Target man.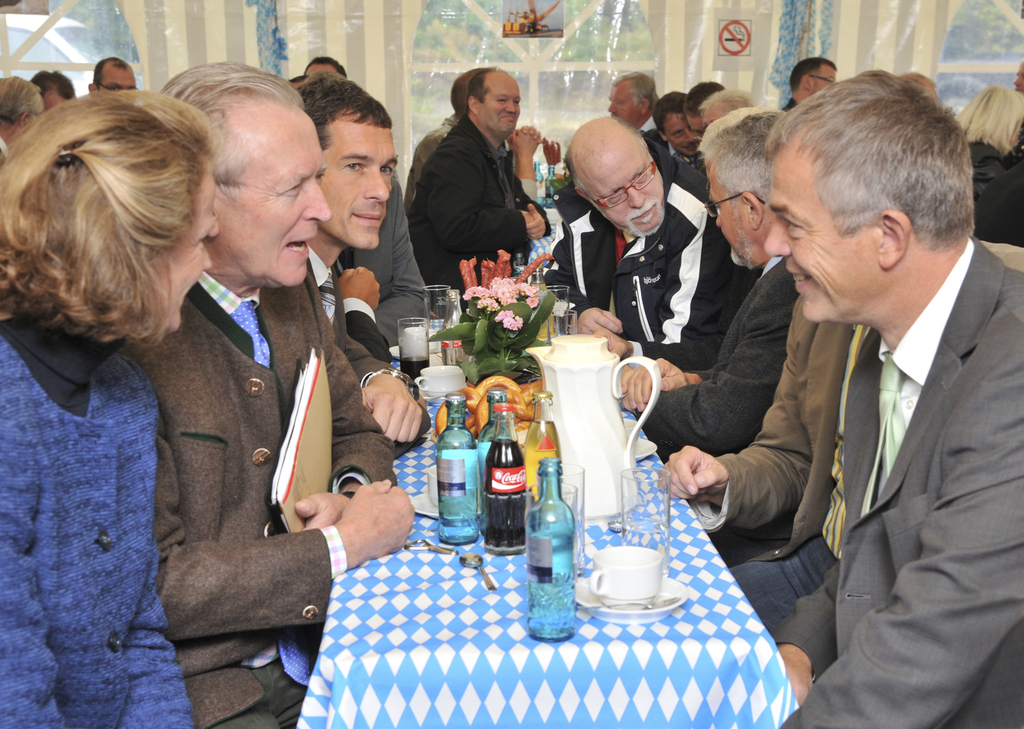
Target region: [401, 65, 479, 223].
